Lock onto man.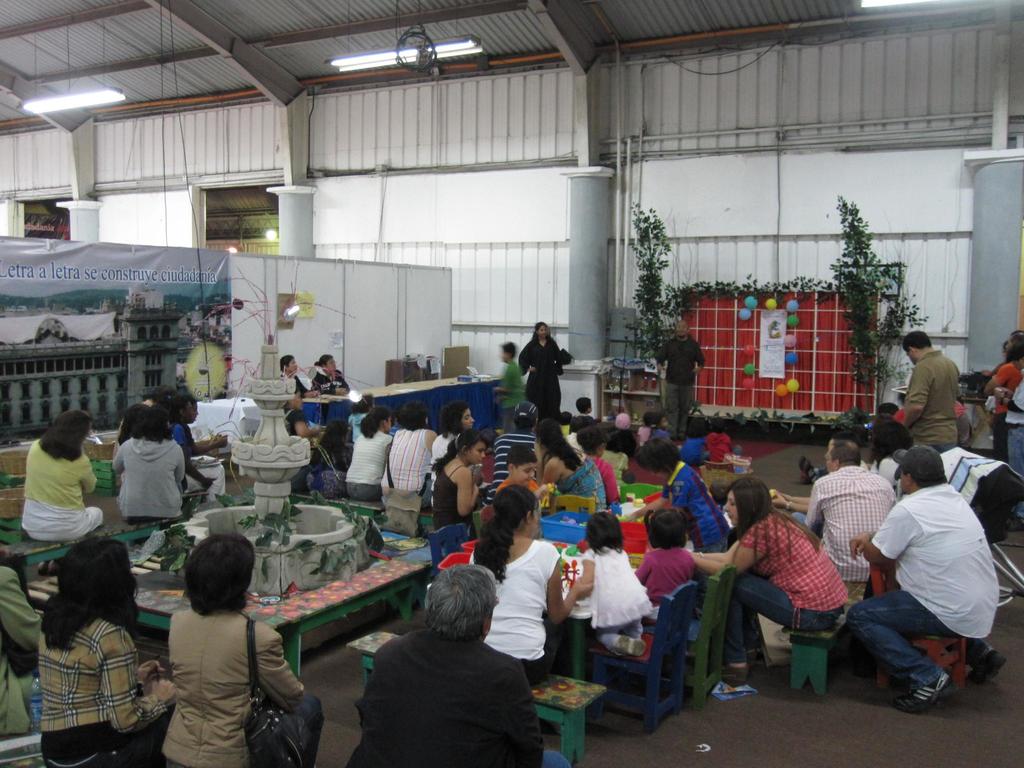
Locked: [898,331,962,456].
